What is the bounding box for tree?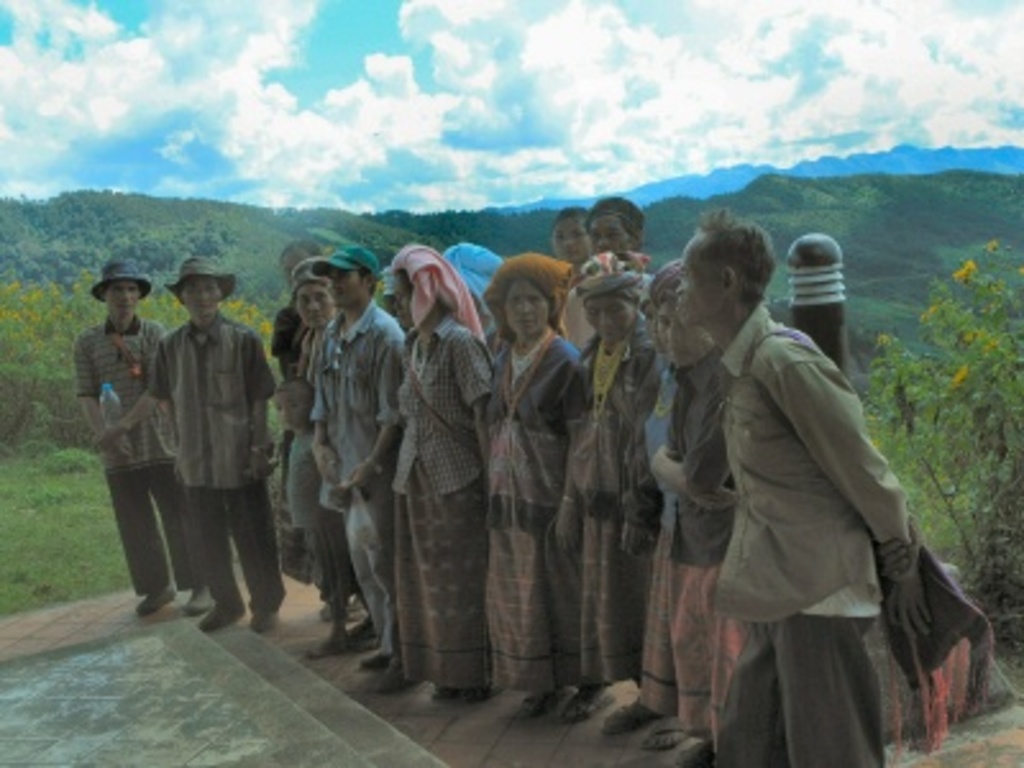
detection(0, 261, 364, 512).
